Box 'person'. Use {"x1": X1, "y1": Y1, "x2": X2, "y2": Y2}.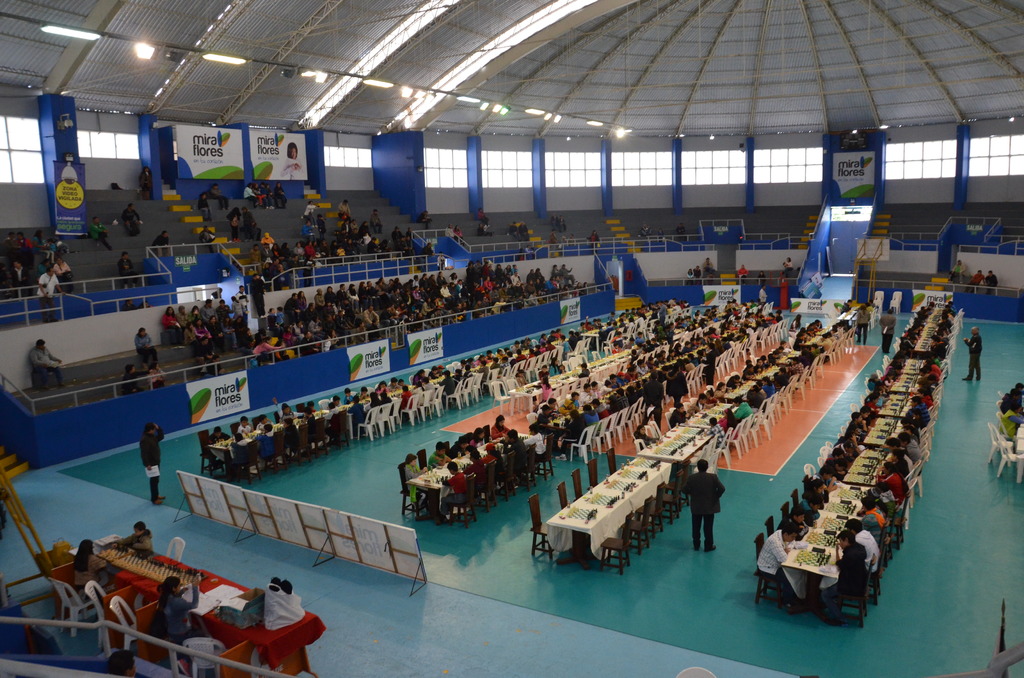
{"x1": 200, "y1": 300, "x2": 218, "y2": 321}.
